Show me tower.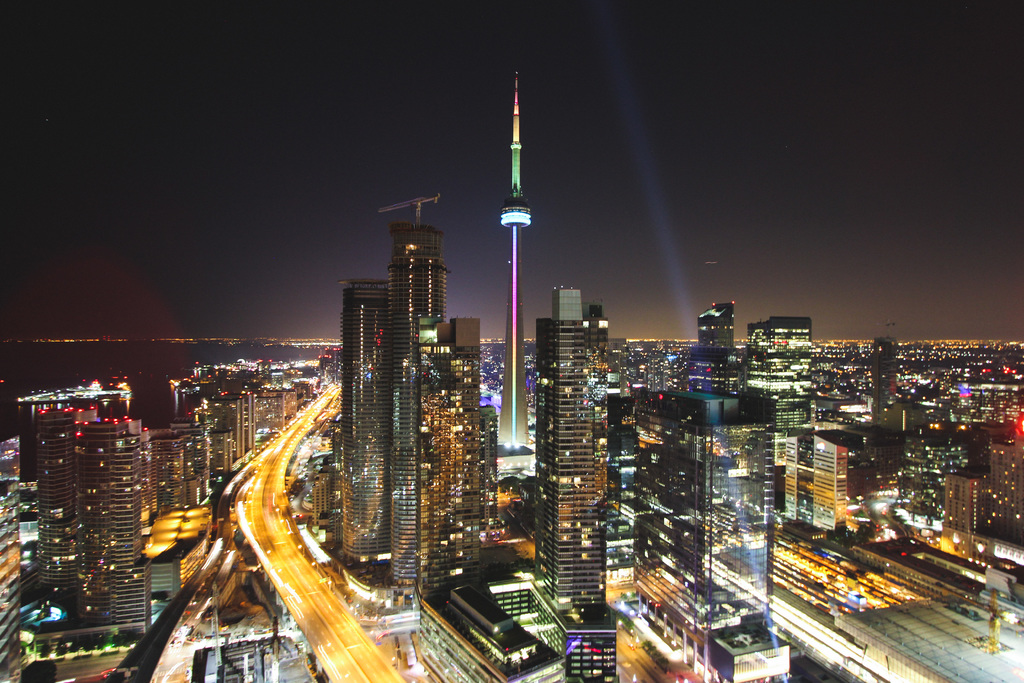
tower is here: (left=173, top=365, right=223, bottom=428).
